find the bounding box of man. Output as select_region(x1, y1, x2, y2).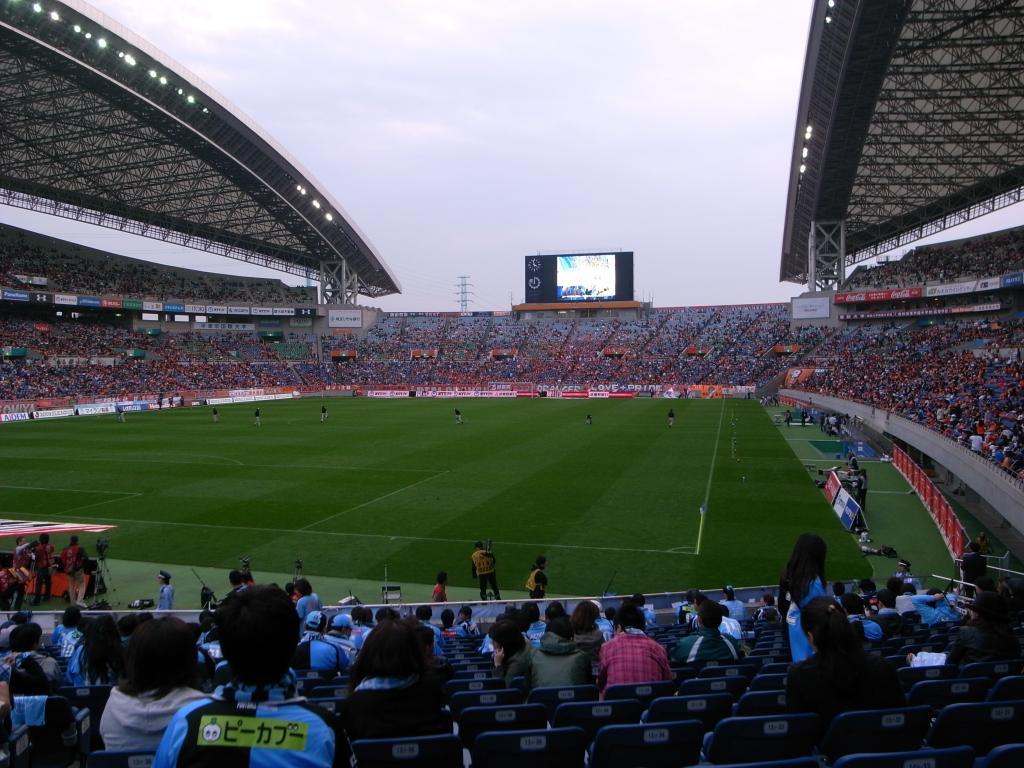
select_region(60, 538, 95, 608).
